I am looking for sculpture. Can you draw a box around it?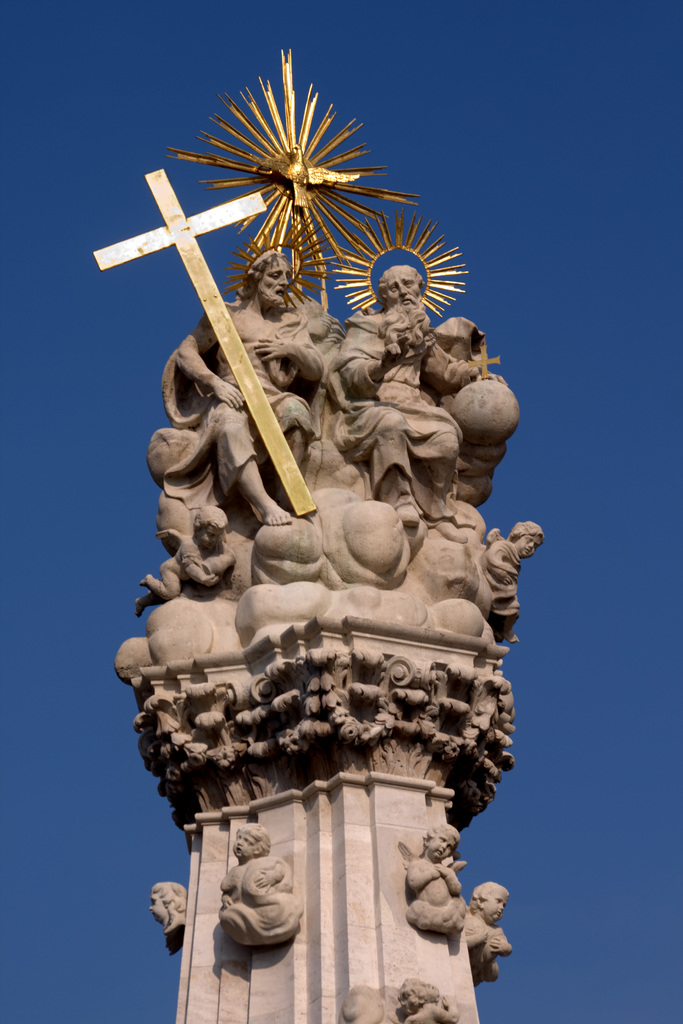
Sure, the bounding box is 396, 822, 475, 935.
